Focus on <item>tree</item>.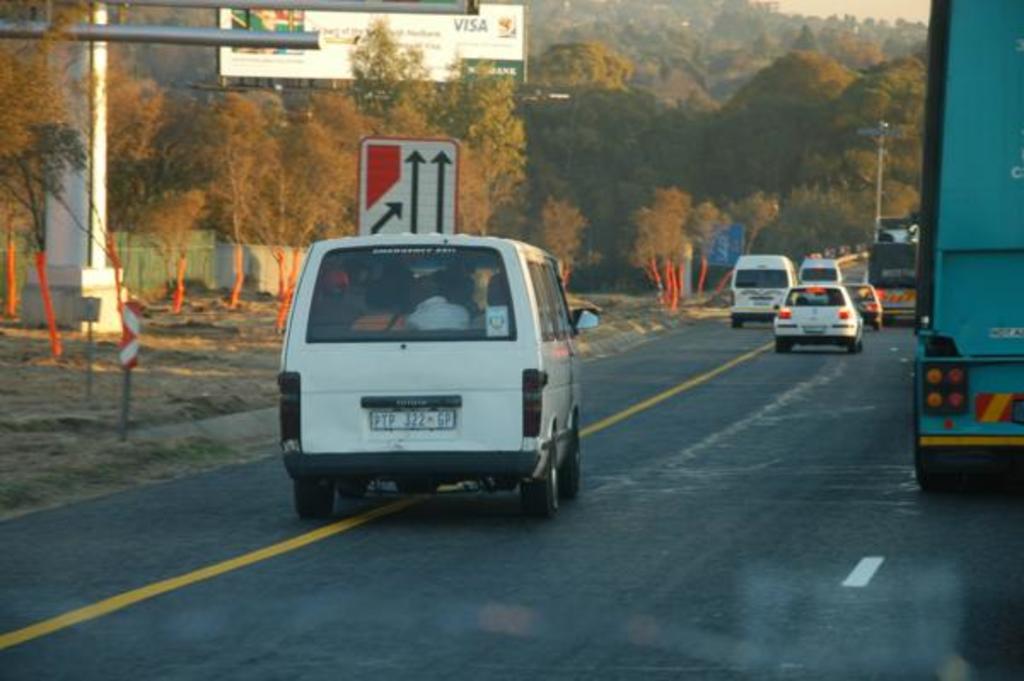
Focused at bbox=[806, 0, 964, 90].
